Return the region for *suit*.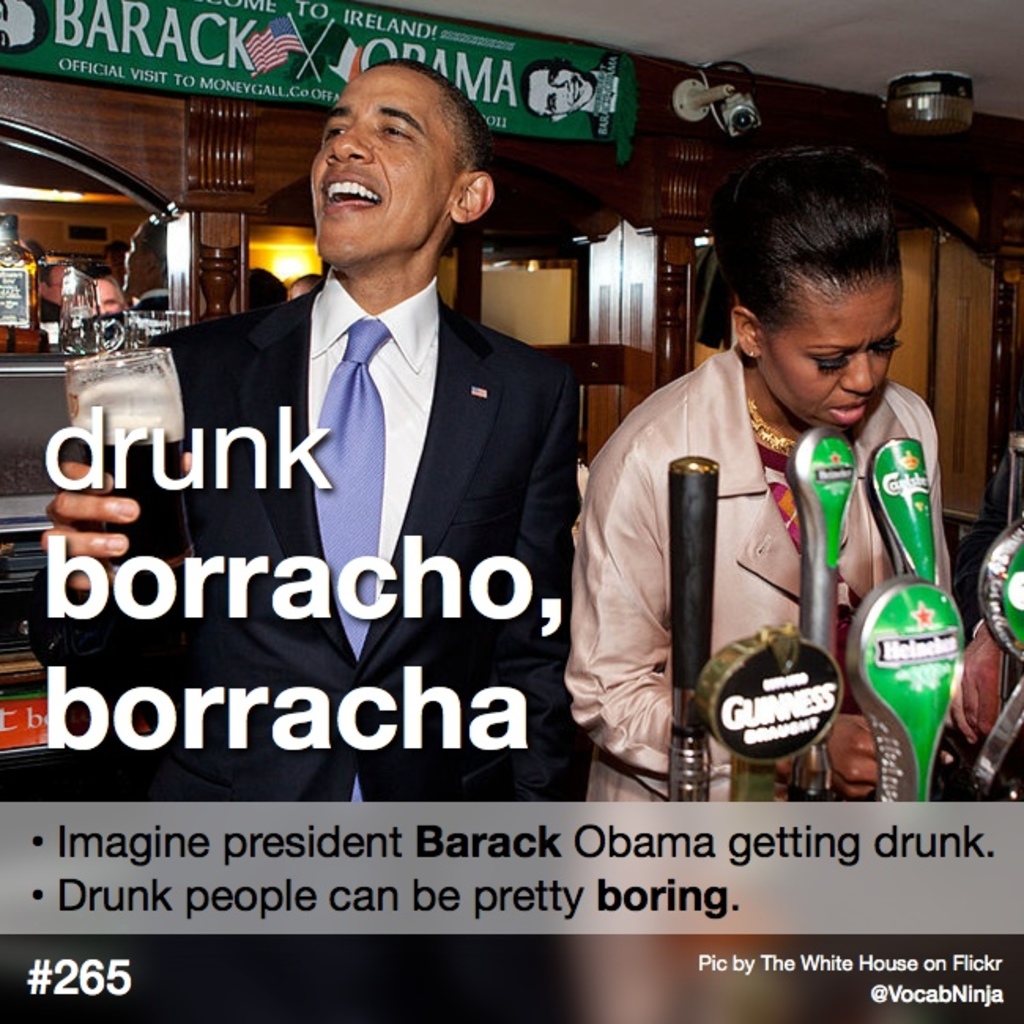
<region>154, 158, 602, 770</region>.
